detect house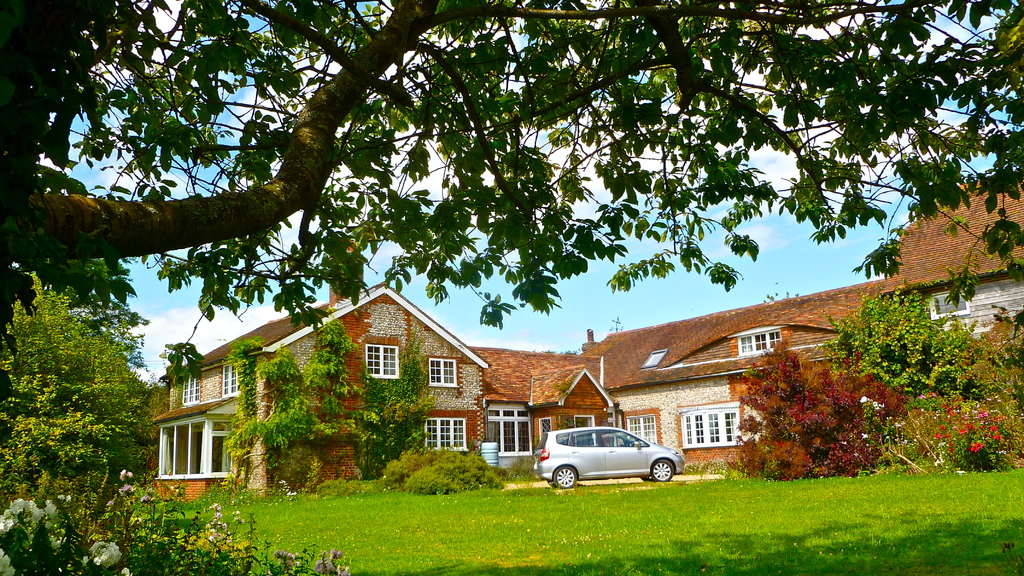
rect(481, 273, 910, 476)
